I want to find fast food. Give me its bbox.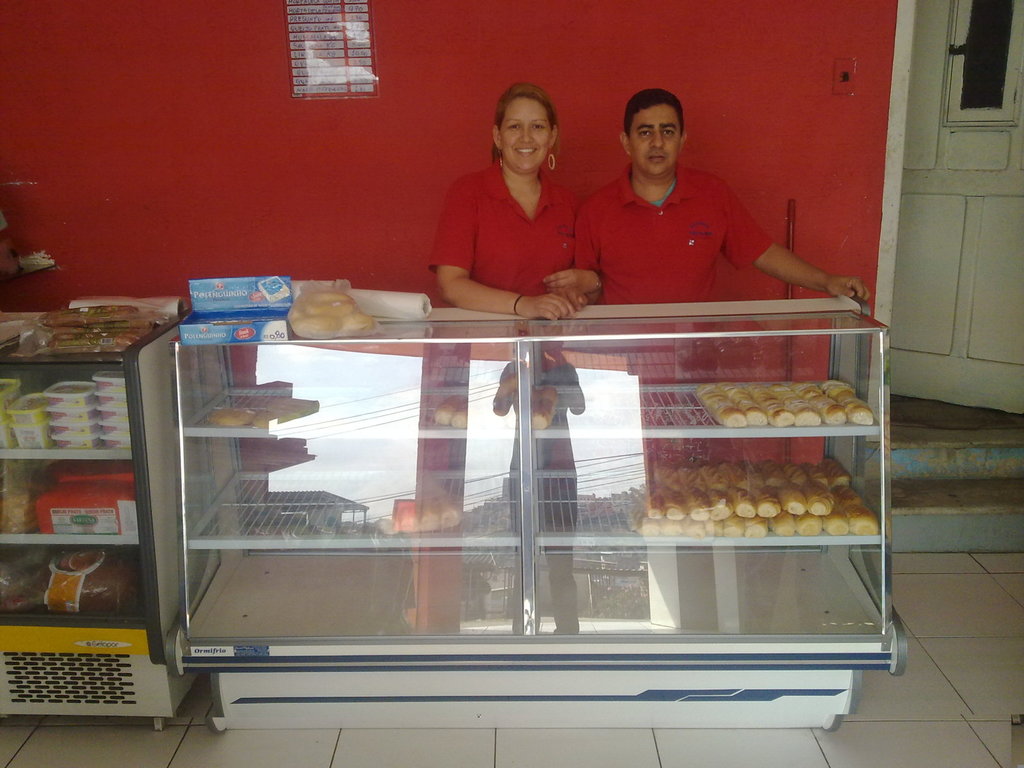
left=47, top=332, right=135, bottom=341.
